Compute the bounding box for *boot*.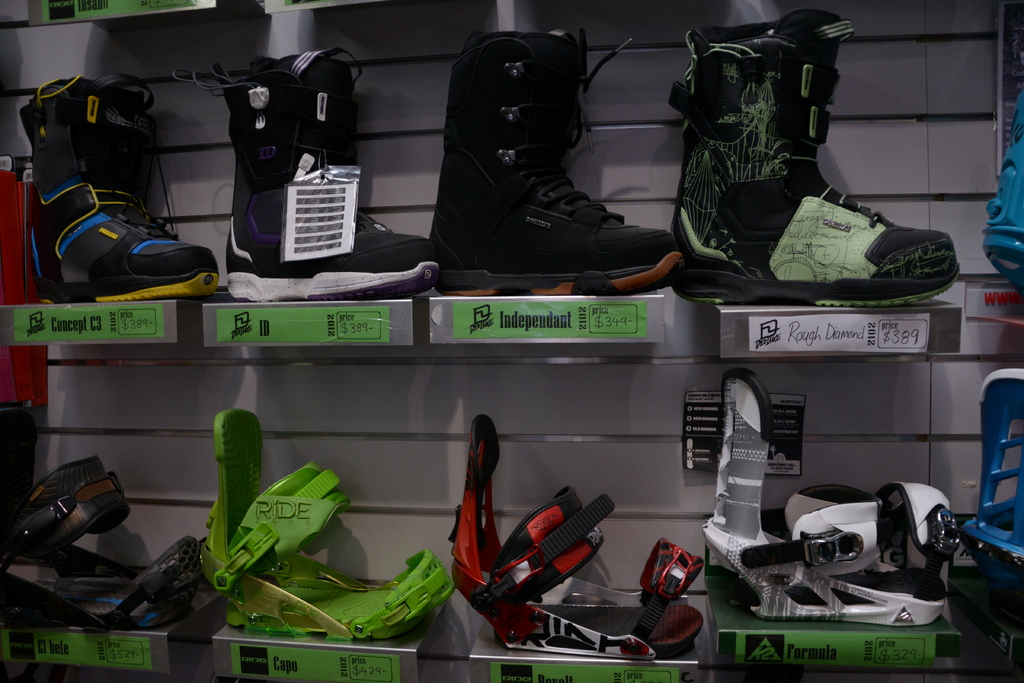
box(431, 26, 676, 295).
